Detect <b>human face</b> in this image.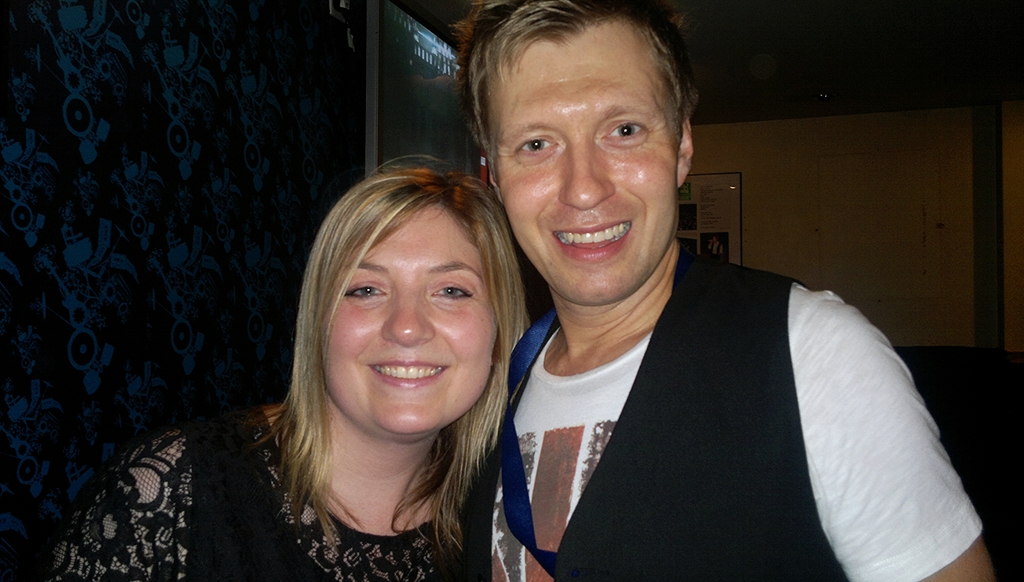
Detection: 495:61:673:305.
